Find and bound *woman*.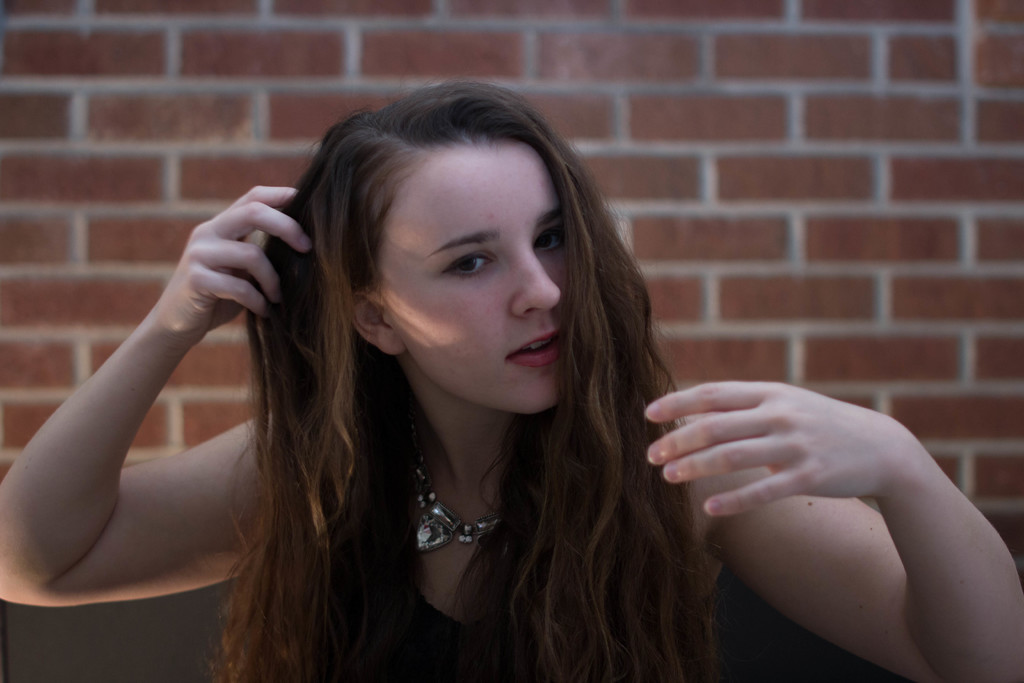
Bound: (x1=0, y1=77, x2=1023, y2=682).
